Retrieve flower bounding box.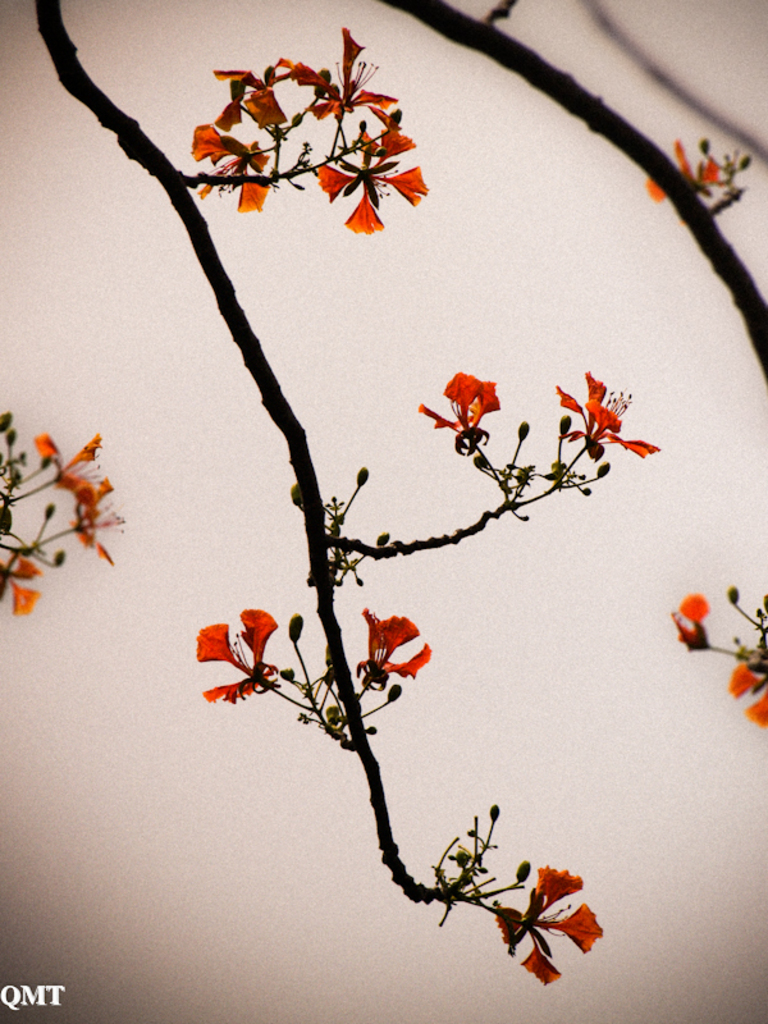
Bounding box: Rect(660, 590, 713, 654).
